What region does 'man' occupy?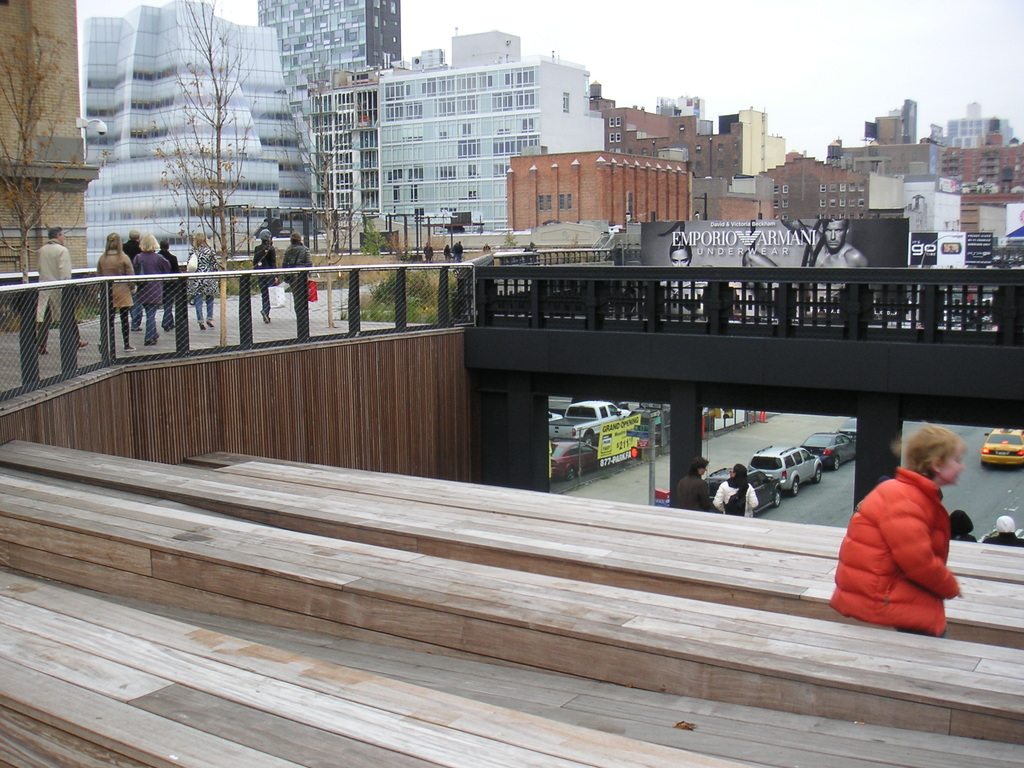
980 513 1023 545.
